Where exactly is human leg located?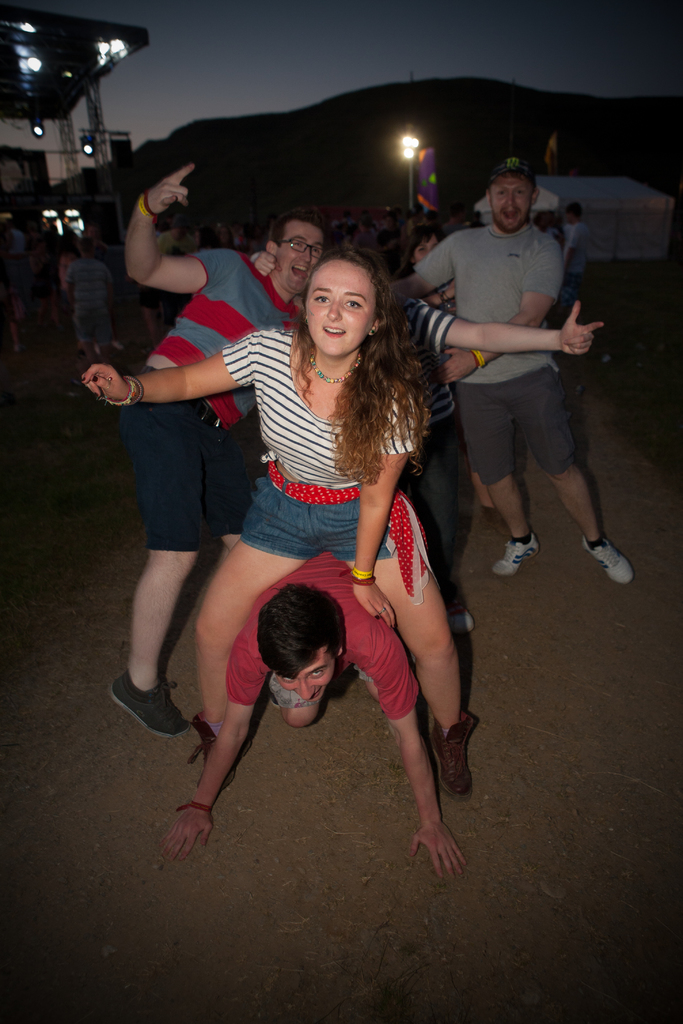
Its bounding box is select_region(110, 371, 210, 732).
